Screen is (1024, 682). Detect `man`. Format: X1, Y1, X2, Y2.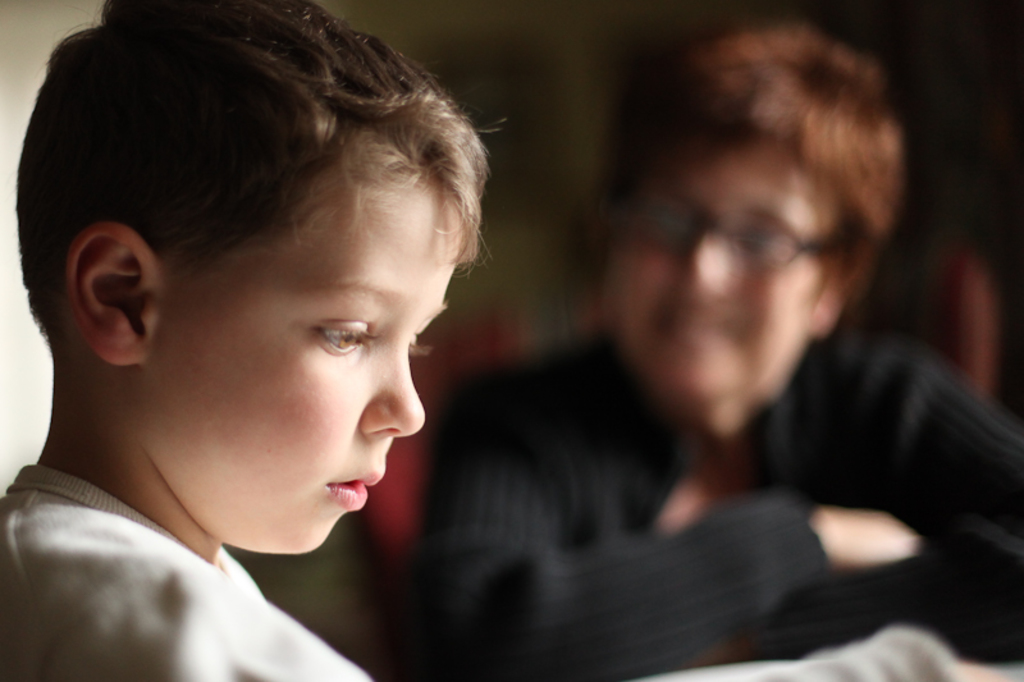
0, 0, 1007, 681.
